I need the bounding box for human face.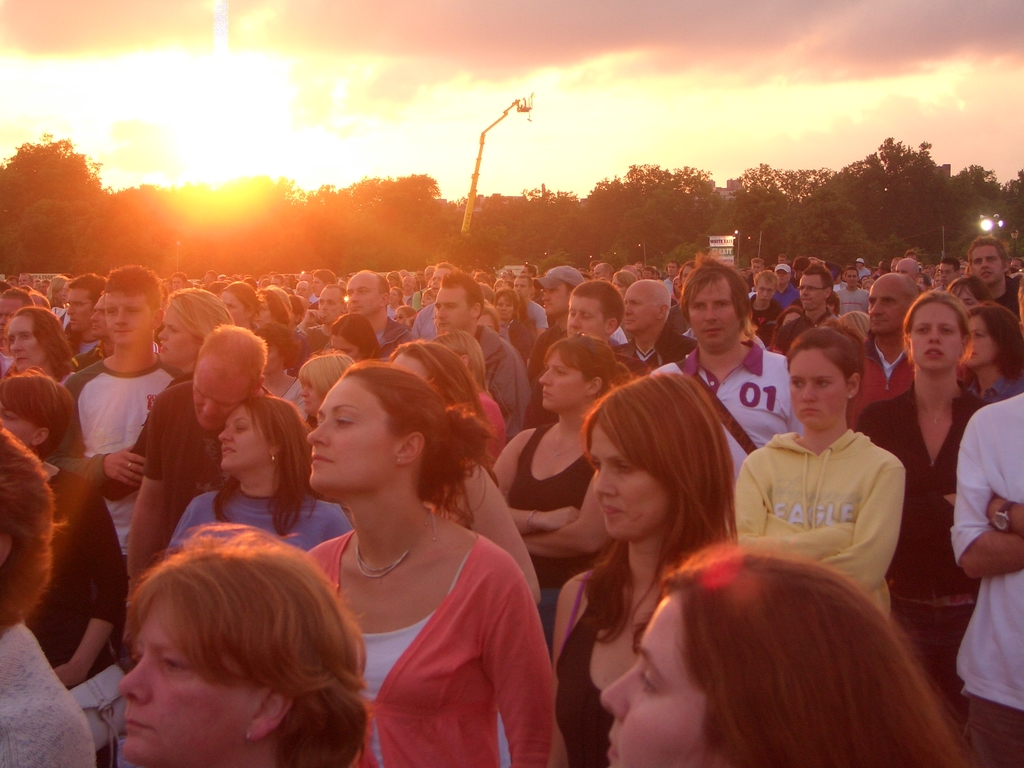
Here it is: bbox(191, 364, 250, 430).
